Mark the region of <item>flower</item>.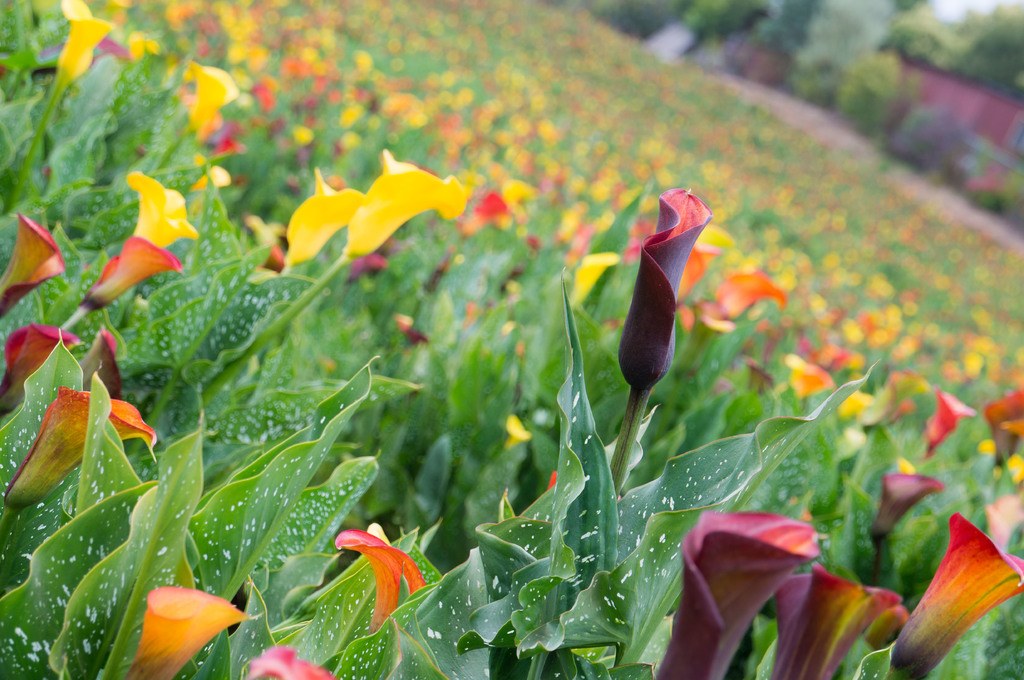
Region: pyautogui.locateOnScreen(124, 170, 201, 251).
